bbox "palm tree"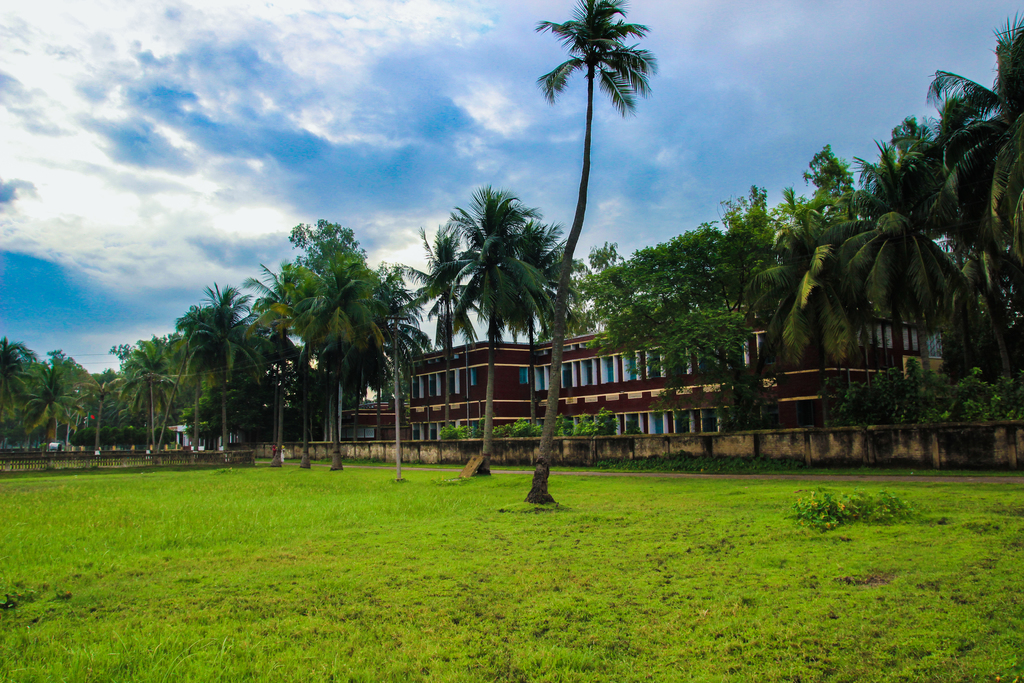
[x1=419, y1=180, x2=573, y2=474]
